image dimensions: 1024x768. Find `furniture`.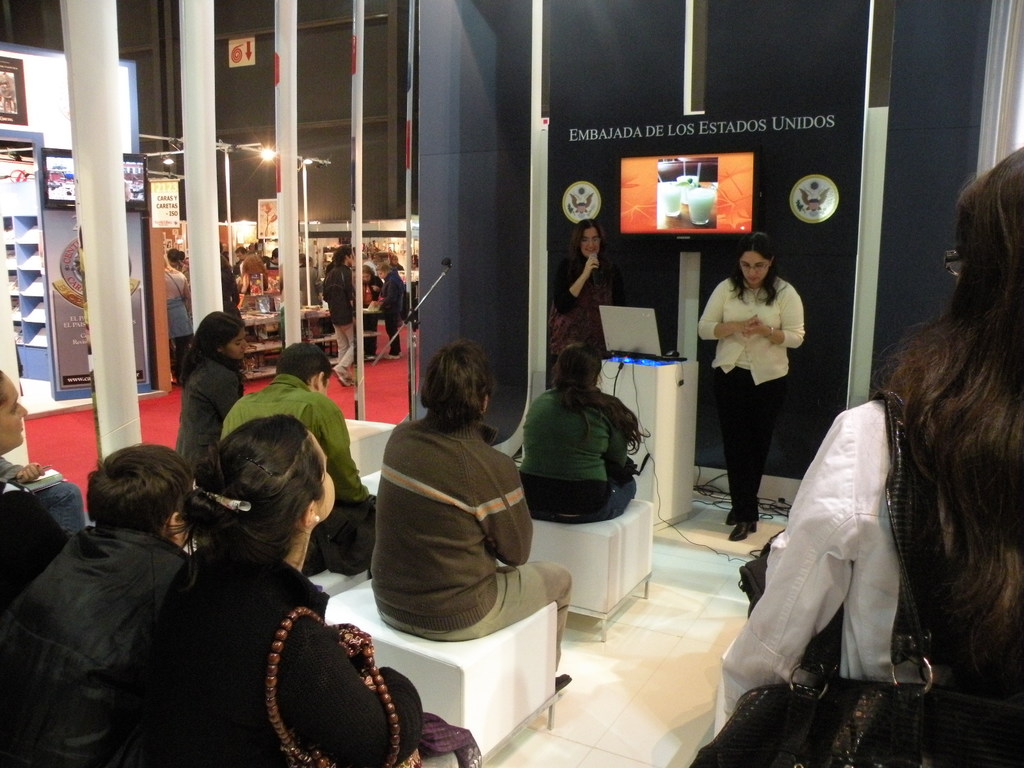
243 304 383 382.
